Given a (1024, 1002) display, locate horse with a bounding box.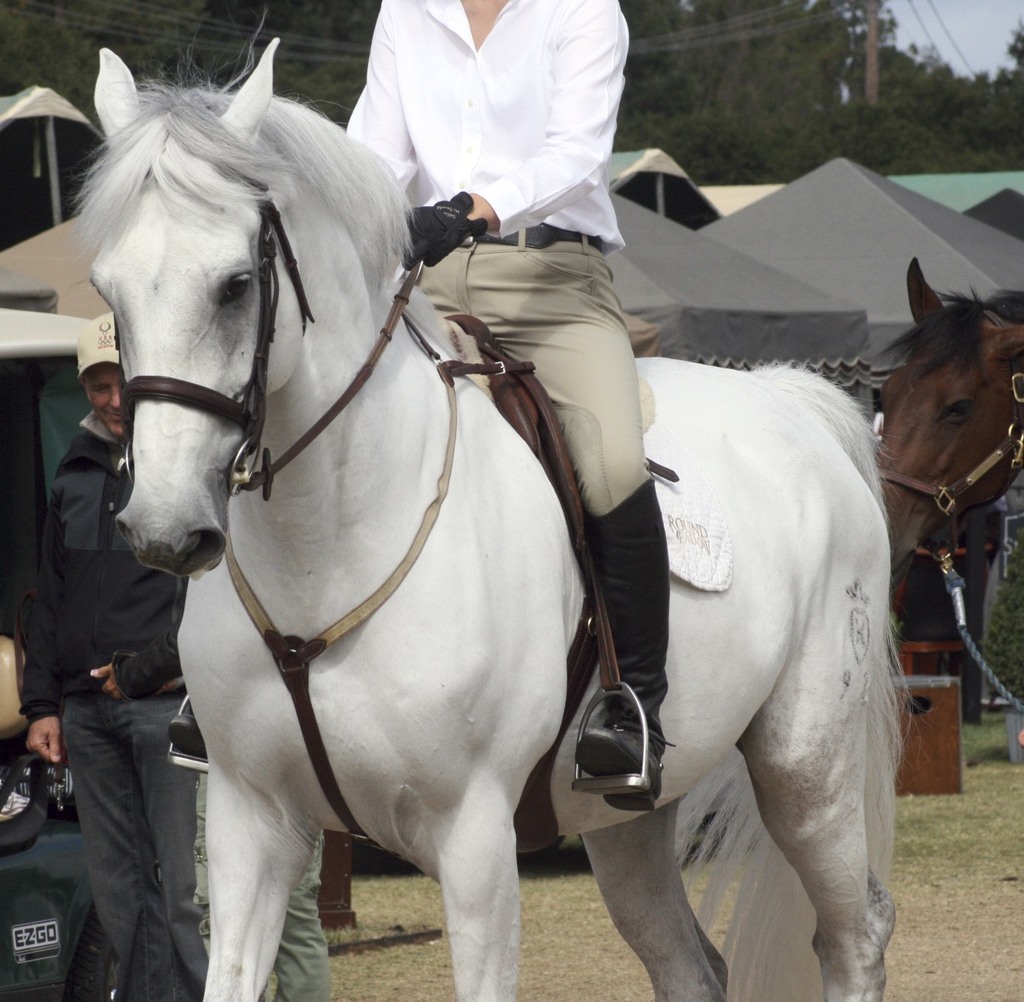
Located: [left=73, top=36, right=900, bottom=1001].
